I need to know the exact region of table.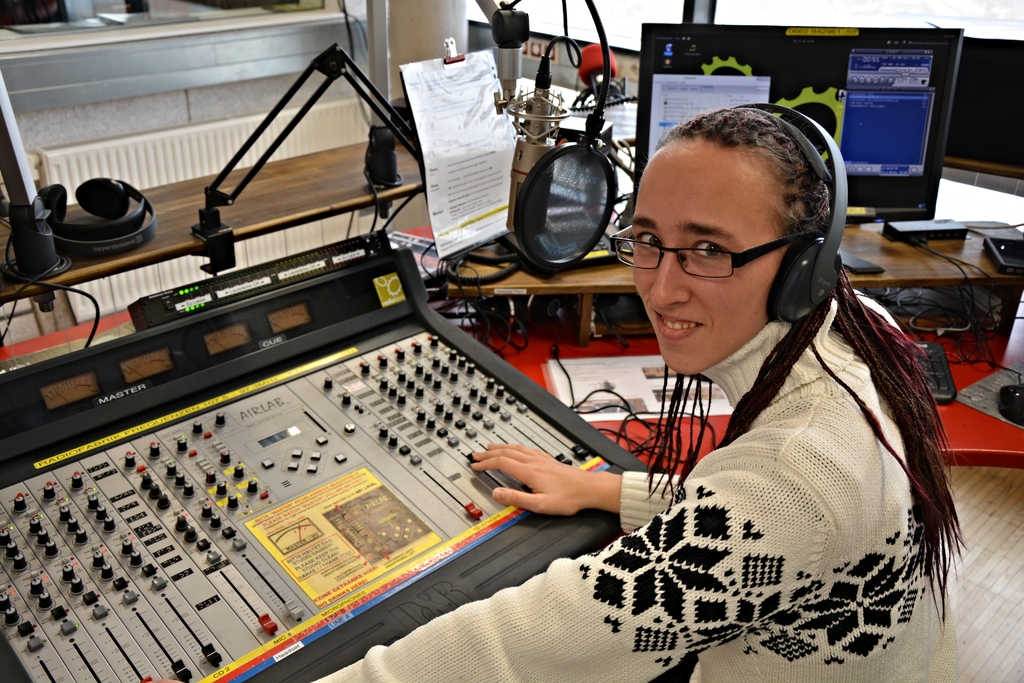
Region: select_region(435, 185, 1023, 372).
